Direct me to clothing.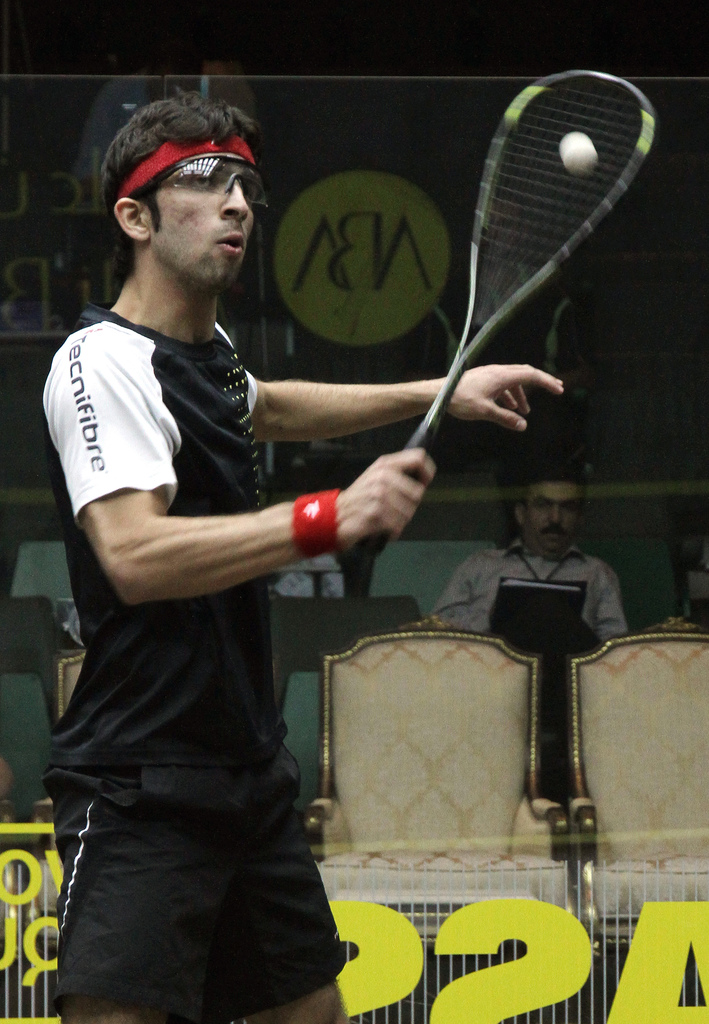
Direction: bbox=[436, 547, 630, 657].
